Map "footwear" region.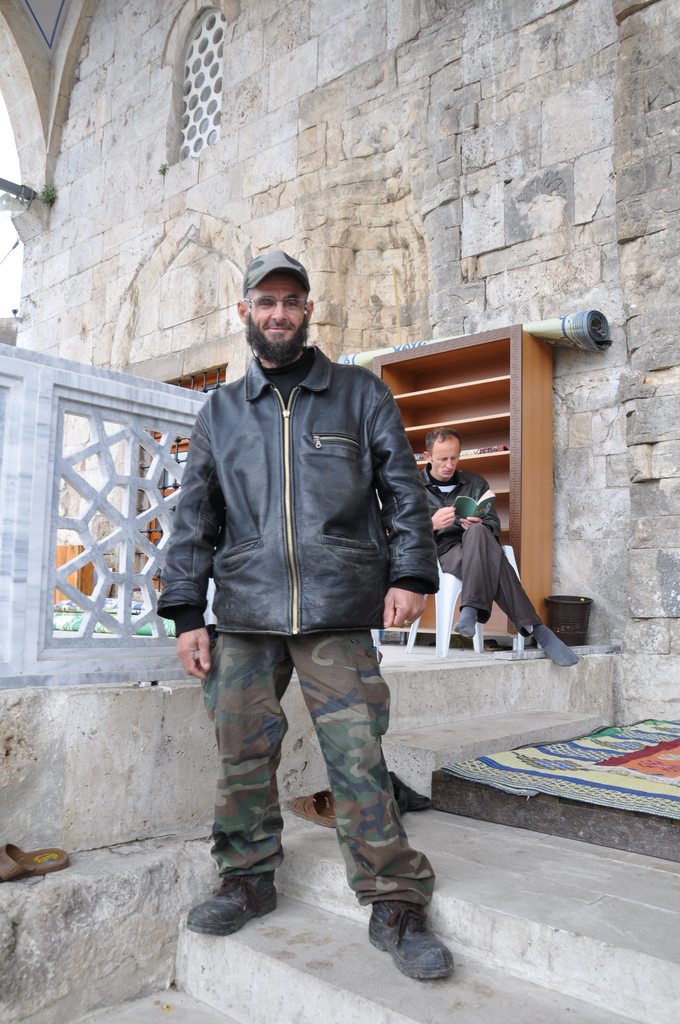
Mapped to [left=533, top=624, right=582, bottom=662].
